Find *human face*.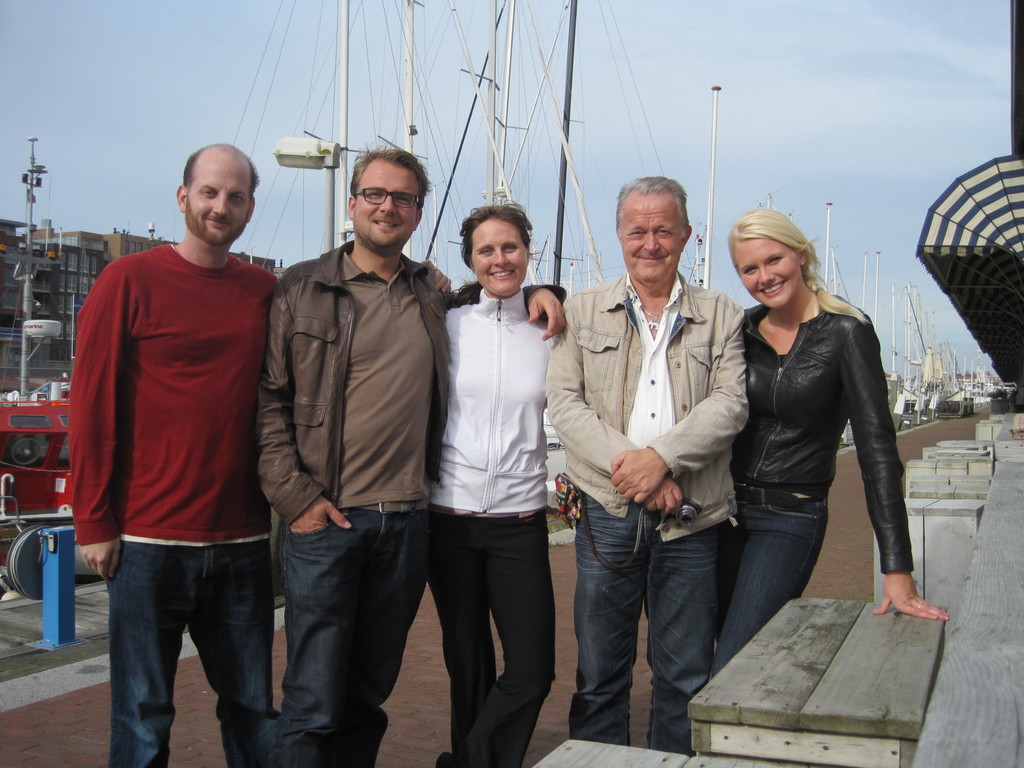
[621,197,681,284].
